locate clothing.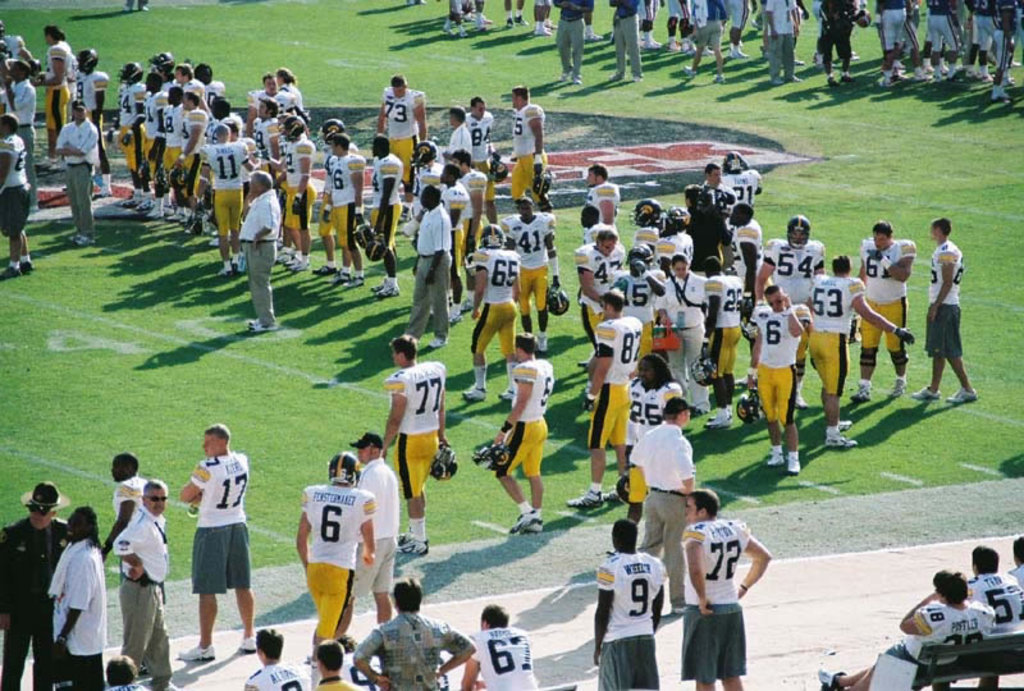
Bounding box: x1=572, y1=241, x2=627, y2=340.
